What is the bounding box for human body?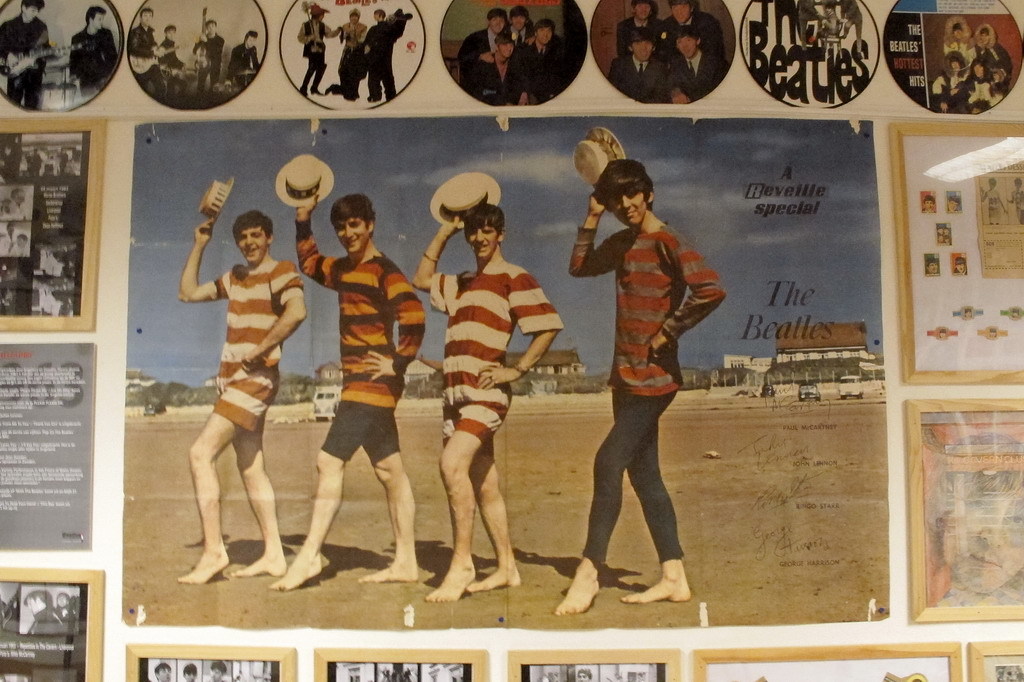
rect(368, 21, 400, 100).
